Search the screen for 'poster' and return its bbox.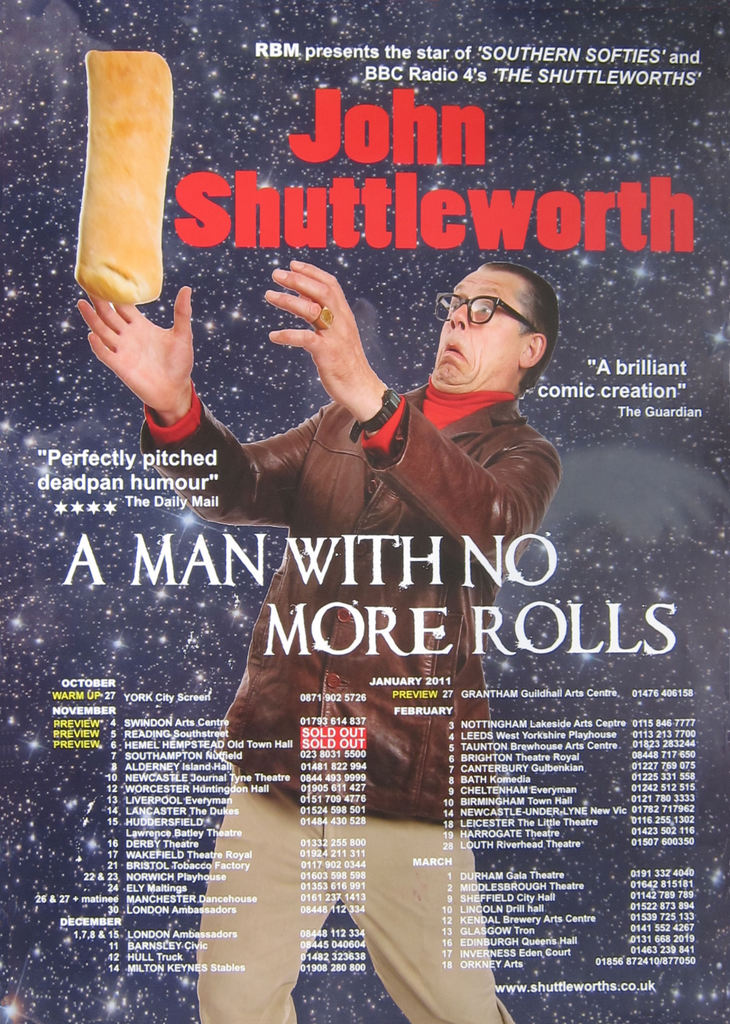
Found: locate(0, 0, 729, 1023).
